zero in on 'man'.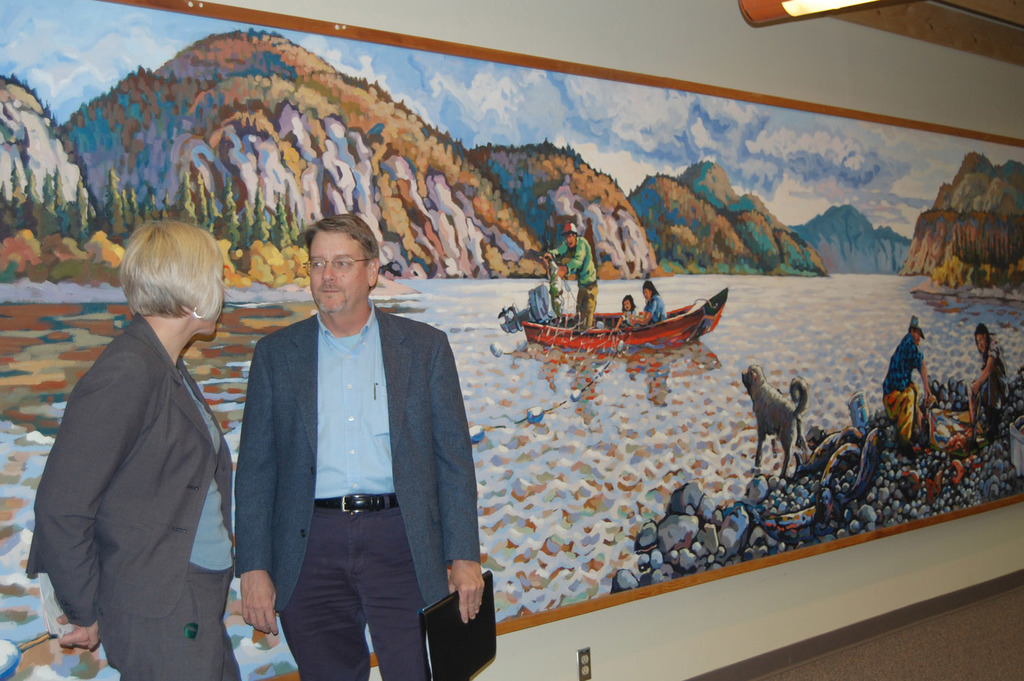
Zeroed in: 232,211,486,680.
